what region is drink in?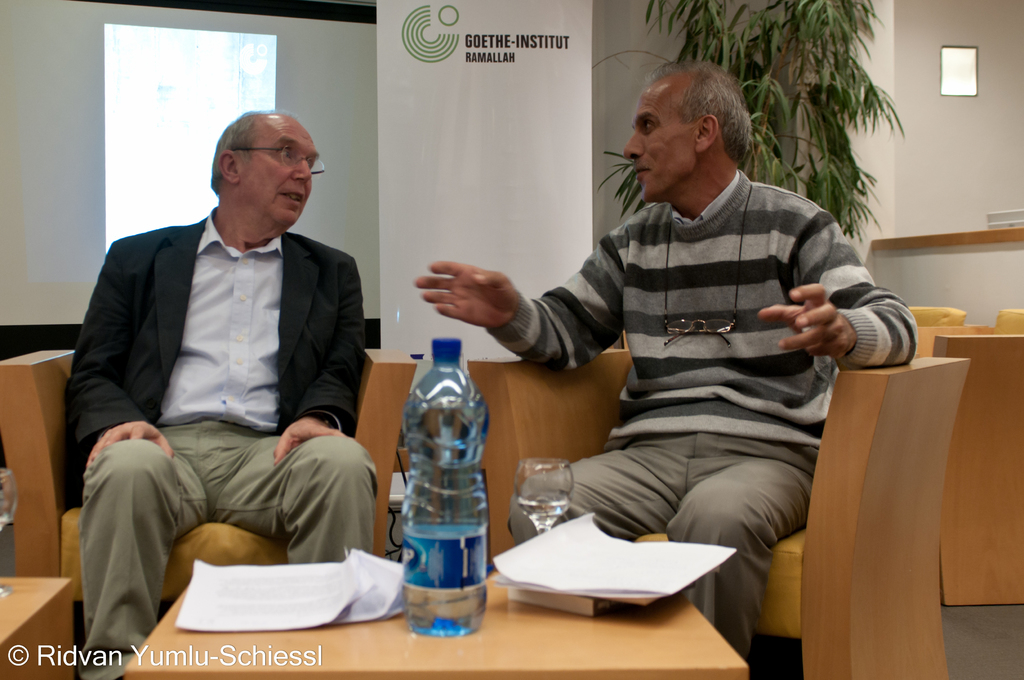
box=[515, 493, 572, 531].
